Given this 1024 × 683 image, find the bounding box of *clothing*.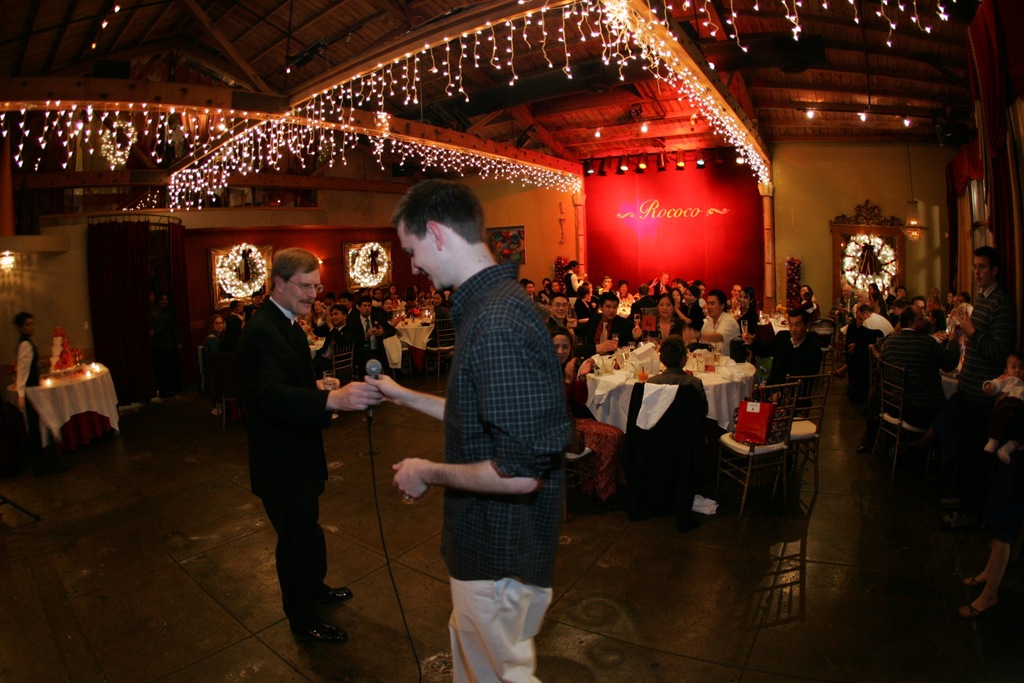
rect(957, 286, 1005, 395).
